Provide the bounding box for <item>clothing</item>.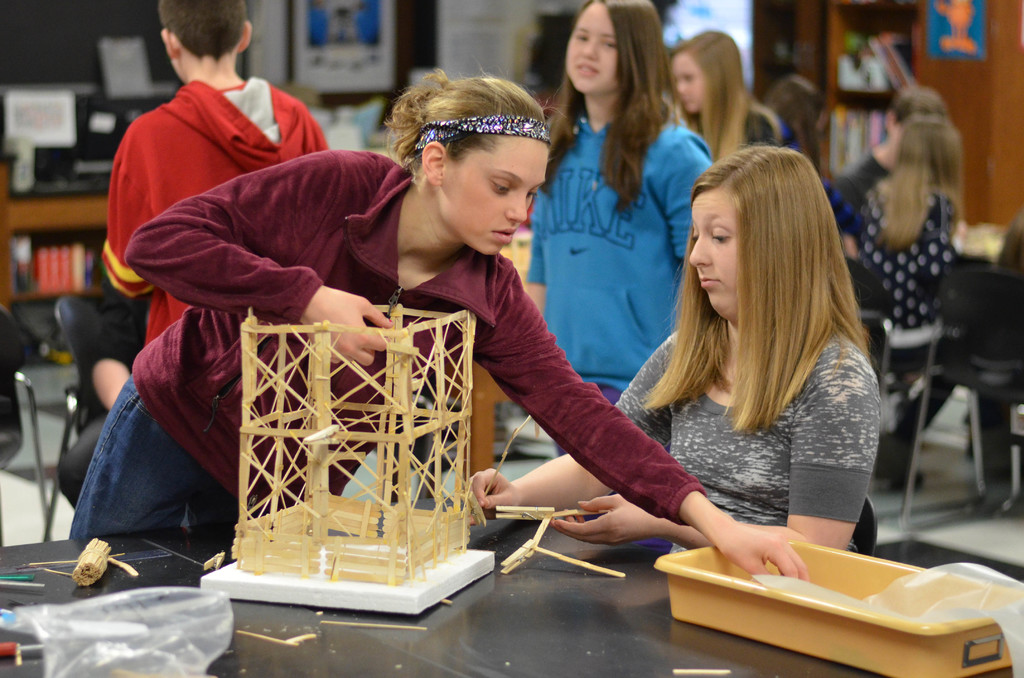
616 307 879 554.
